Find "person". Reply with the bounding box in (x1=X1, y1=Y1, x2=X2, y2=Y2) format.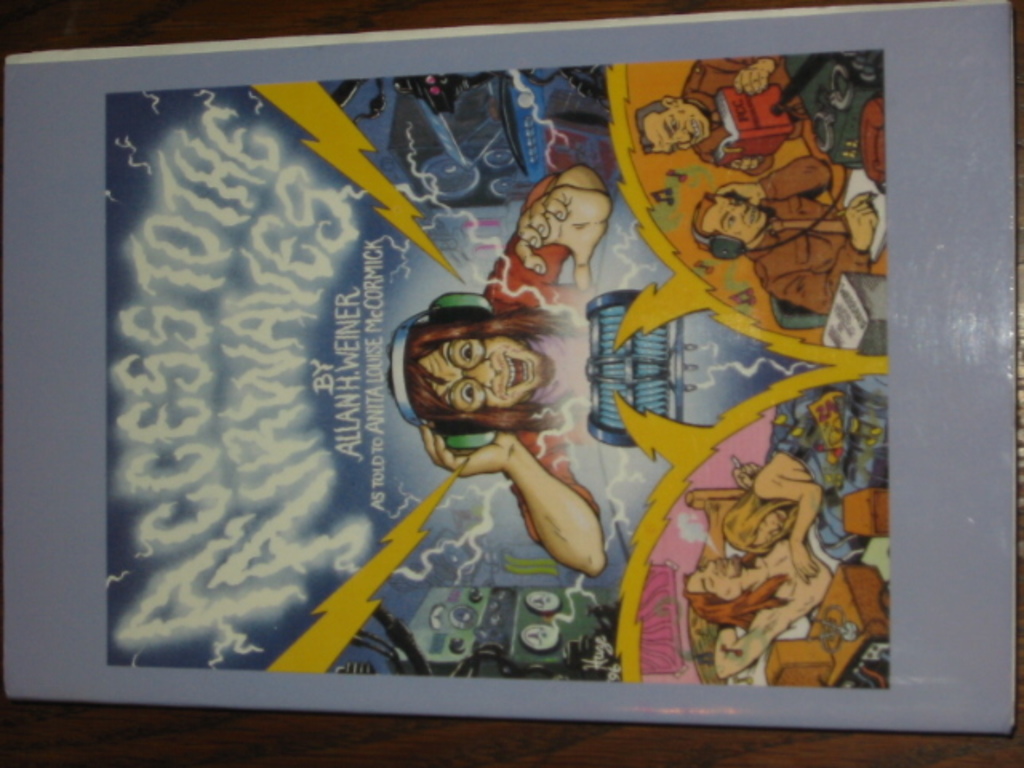
(x1=747, y1=395, x2=843, y2=582).
